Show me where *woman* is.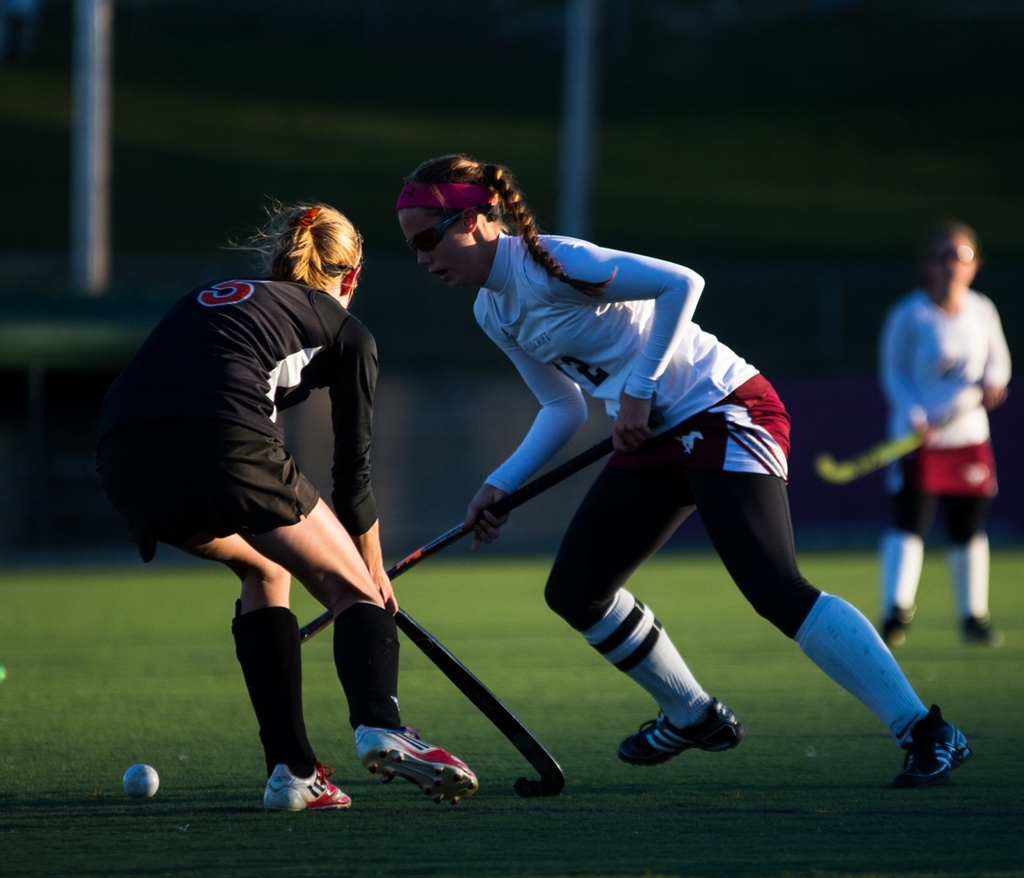
*woman* is at {"x1": 394, "y1": 155, "x2": 977, "y2": 791}.
